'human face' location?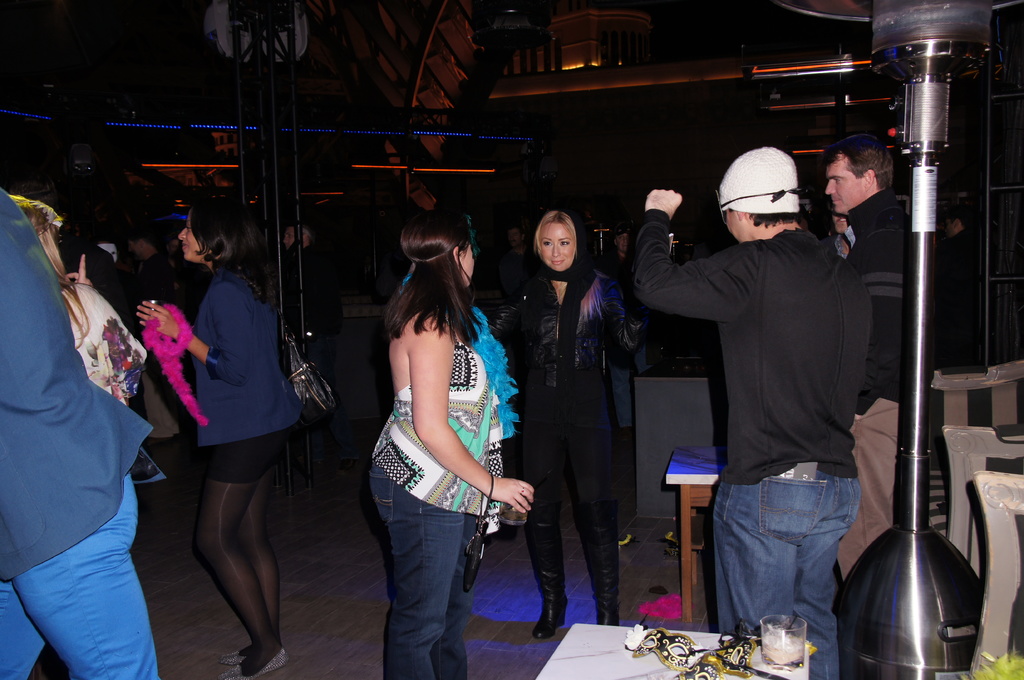
[722,203,746,242]
